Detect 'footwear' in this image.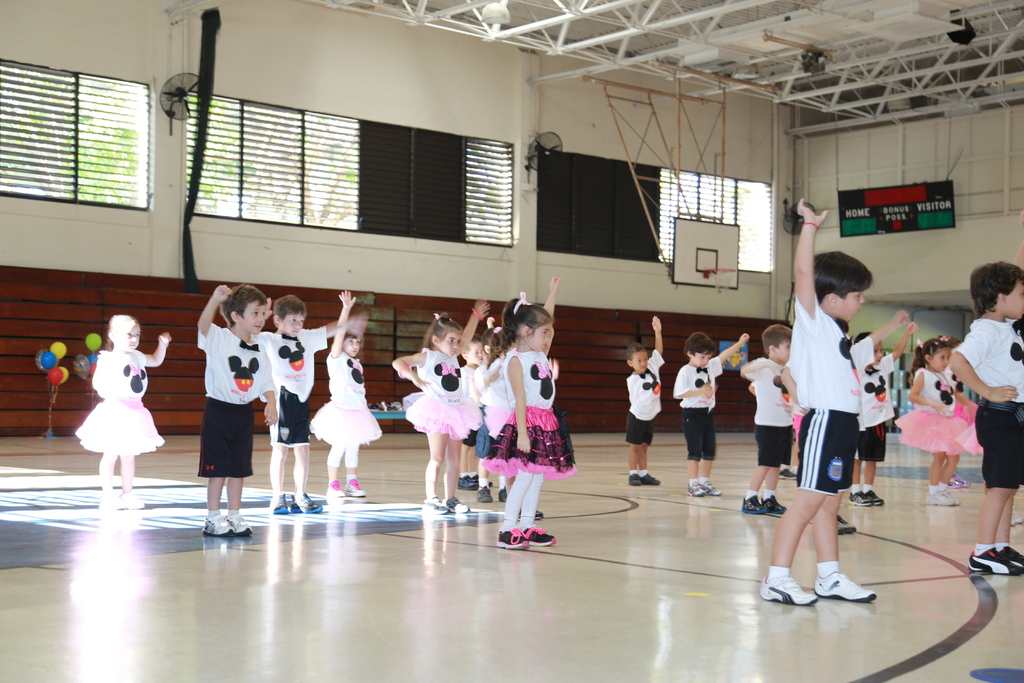
Detection: bbox=[116, 490, 143, 507].
